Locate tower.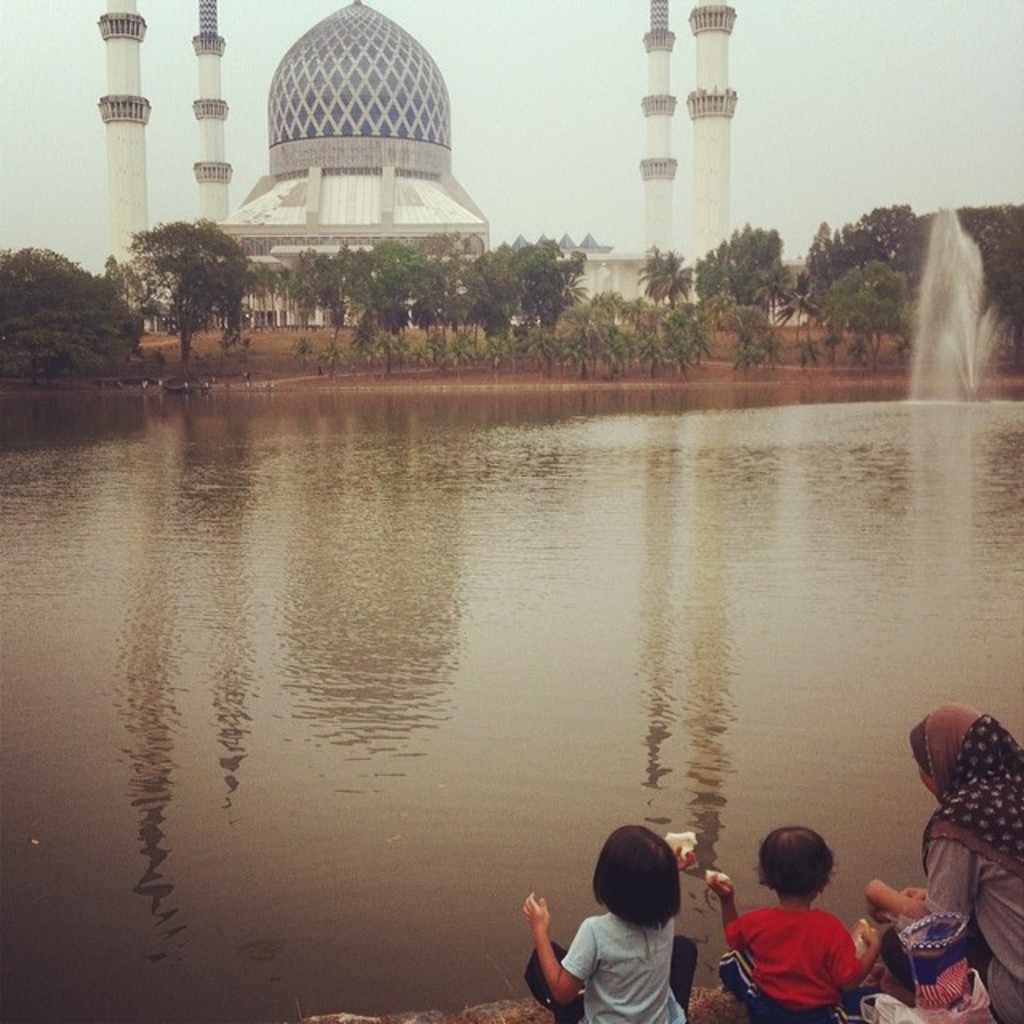
Bounding box: pyautogui.locateOnScreen(630, 0, 683, 251).
